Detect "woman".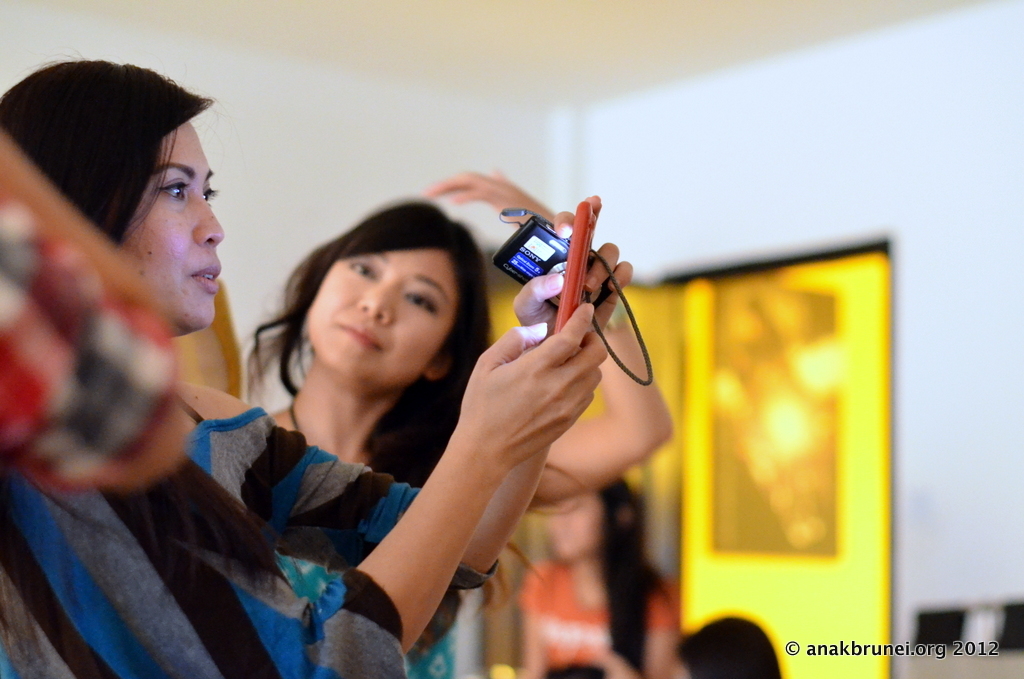
Detected at (0, 45, 639, 678).
